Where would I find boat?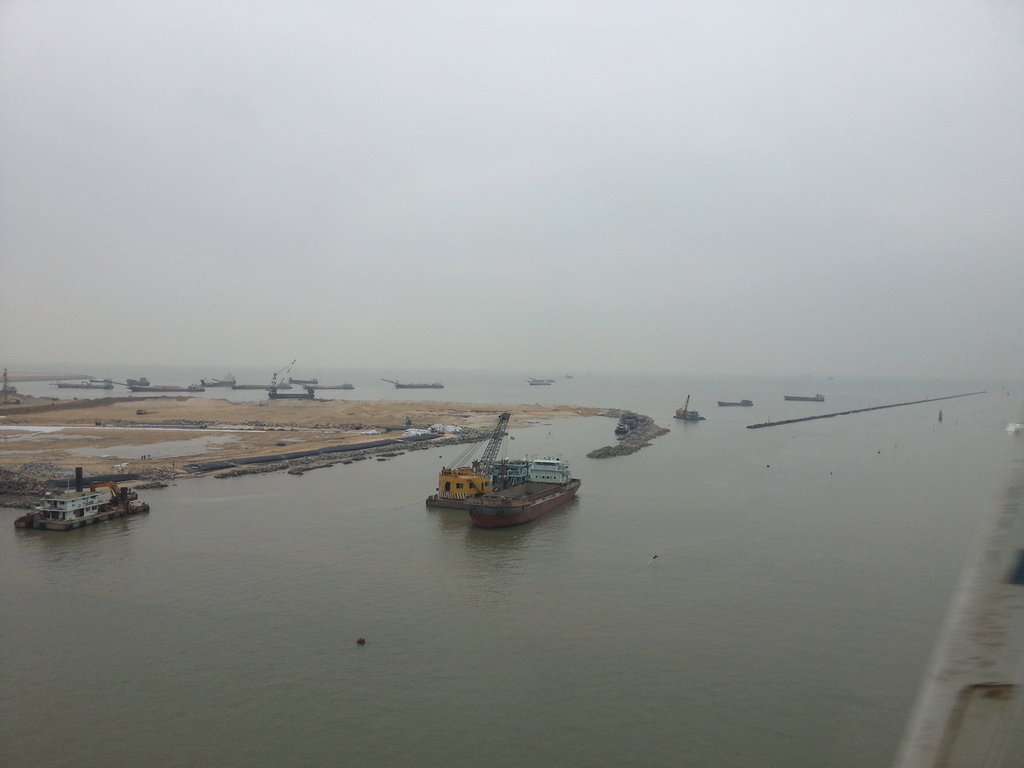
At locate(464, 454, 584, 536).
